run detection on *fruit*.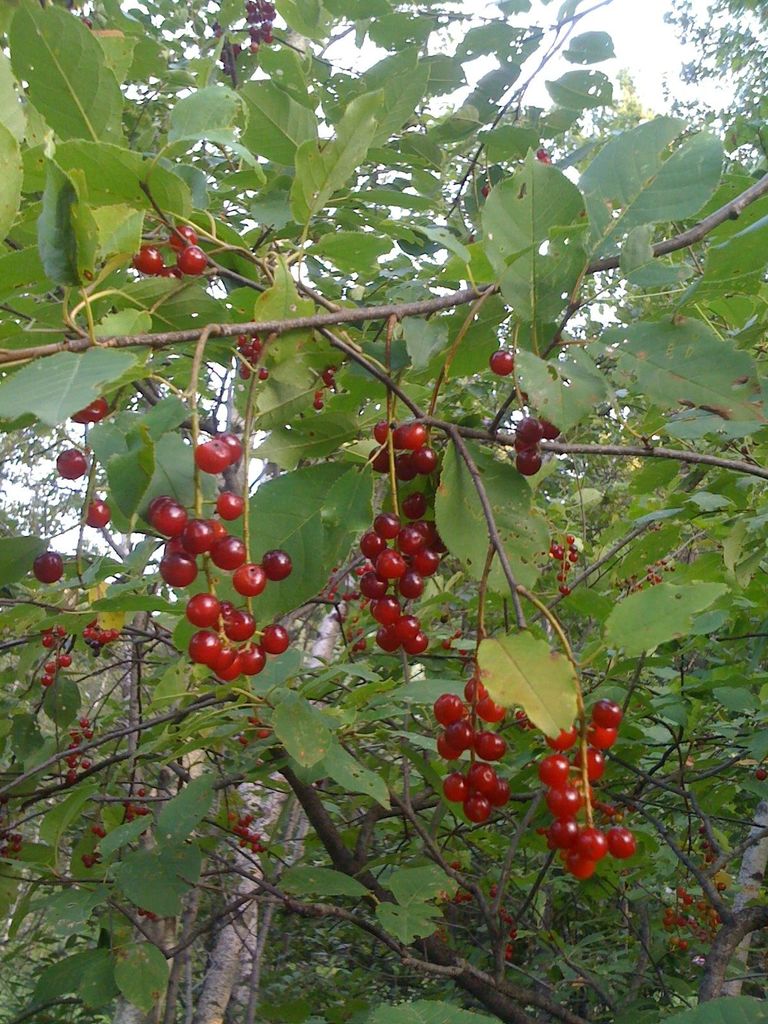
Result: left=175, top=244, right=207, bottom=273.
